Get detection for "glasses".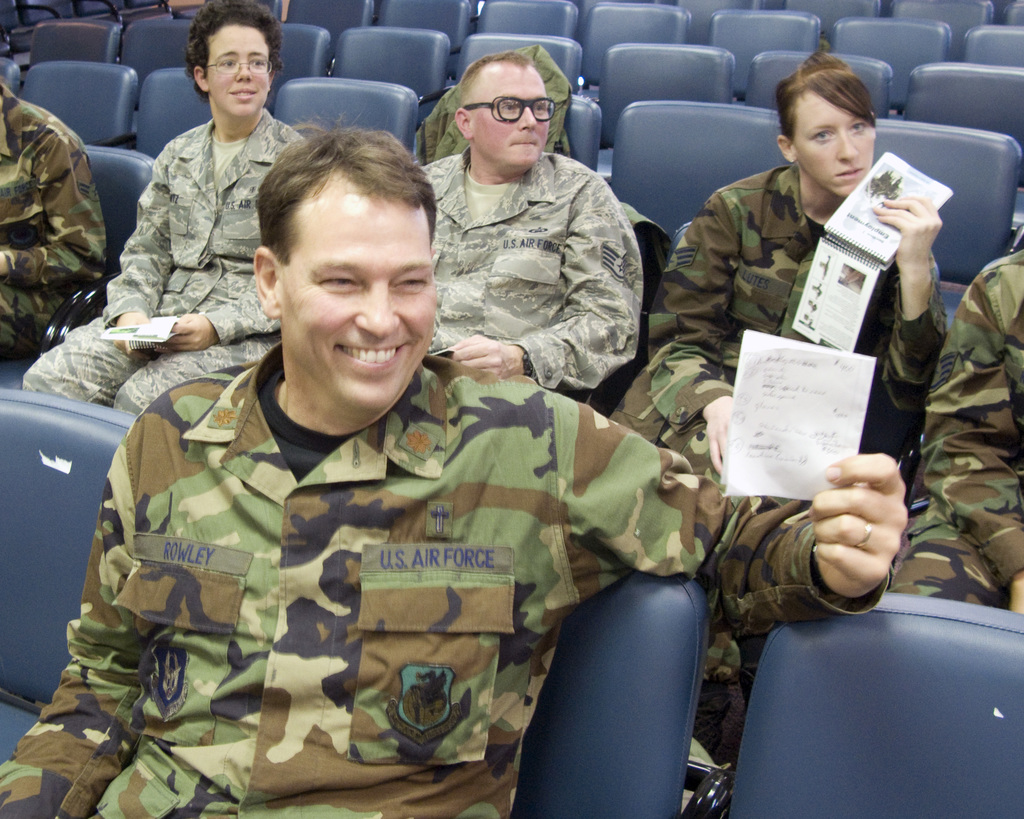
Detection: left=202, top=56, right=273, bottom=76.
